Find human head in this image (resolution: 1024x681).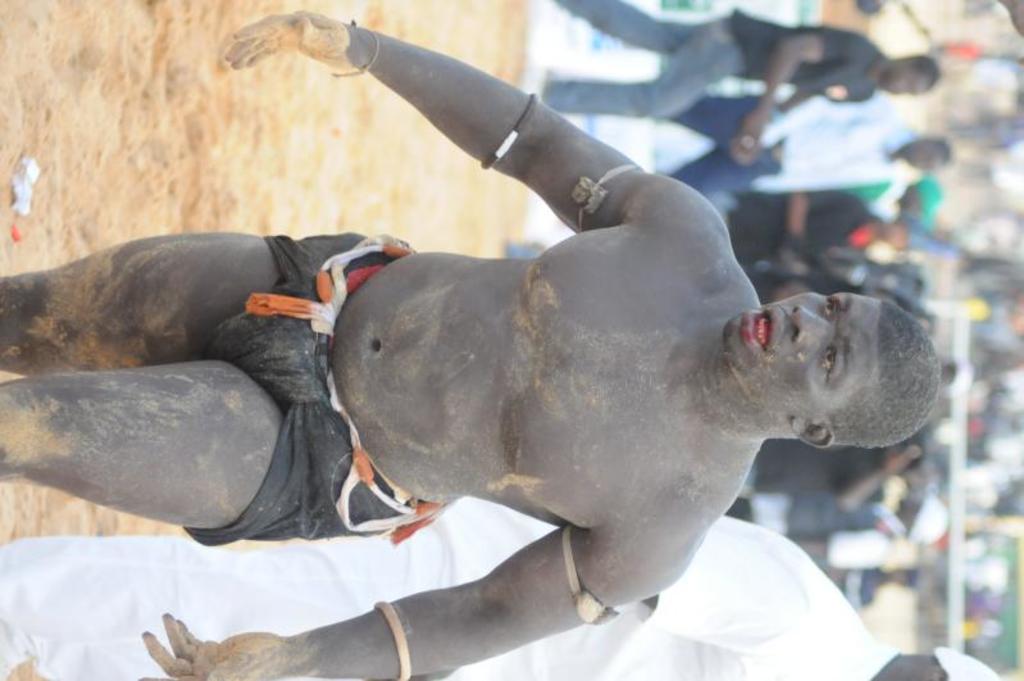
bbox=[897, 491, 952, 548].
